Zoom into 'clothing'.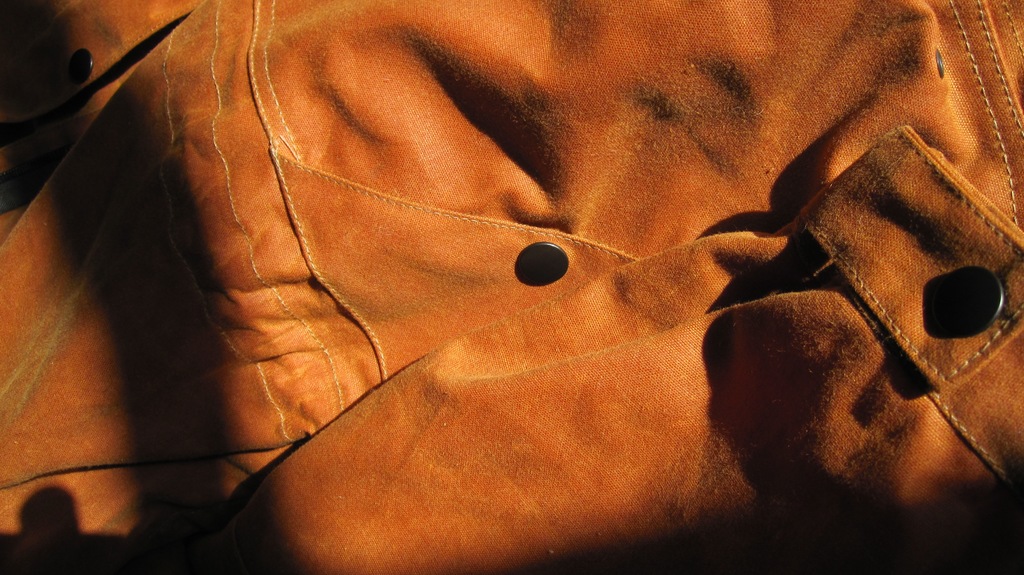
Zoom target: [0,0,1023,574].
